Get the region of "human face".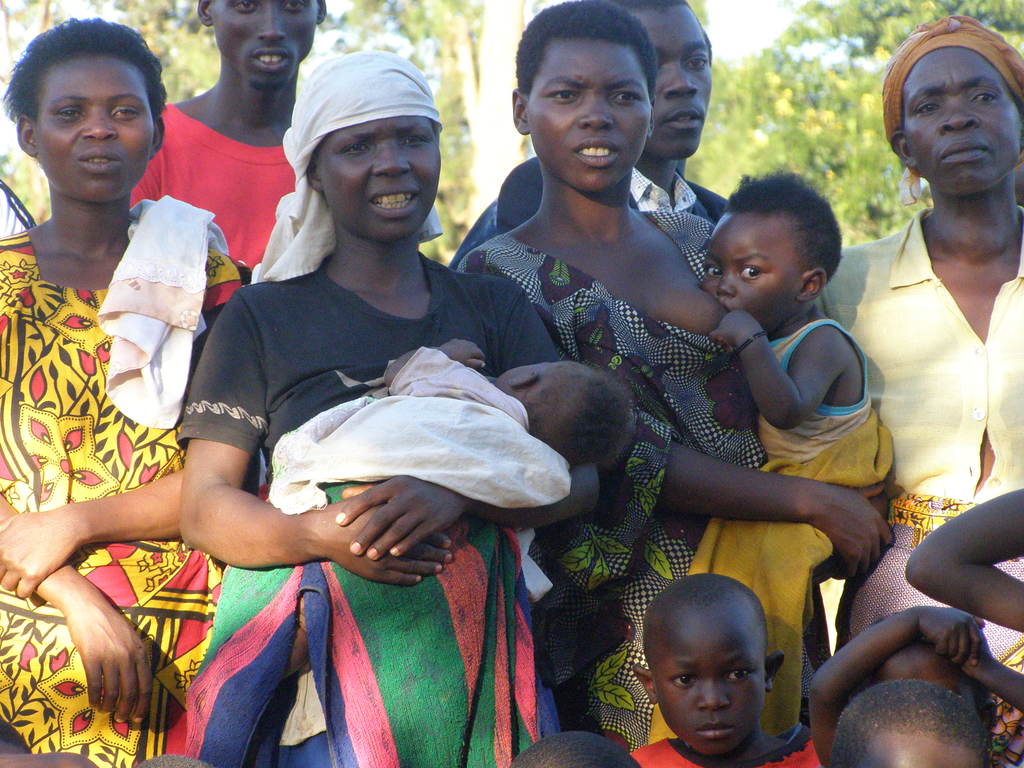
[535, 56, 643, 195].
